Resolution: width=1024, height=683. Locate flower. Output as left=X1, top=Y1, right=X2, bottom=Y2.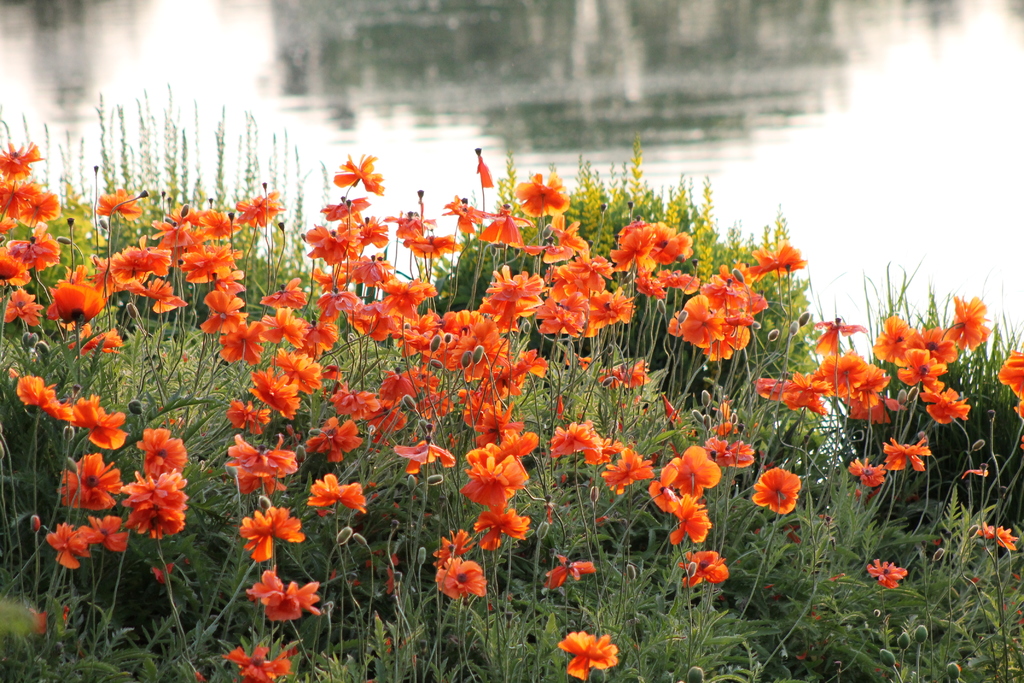
left=660, top=267, right=700, bottom=284.
